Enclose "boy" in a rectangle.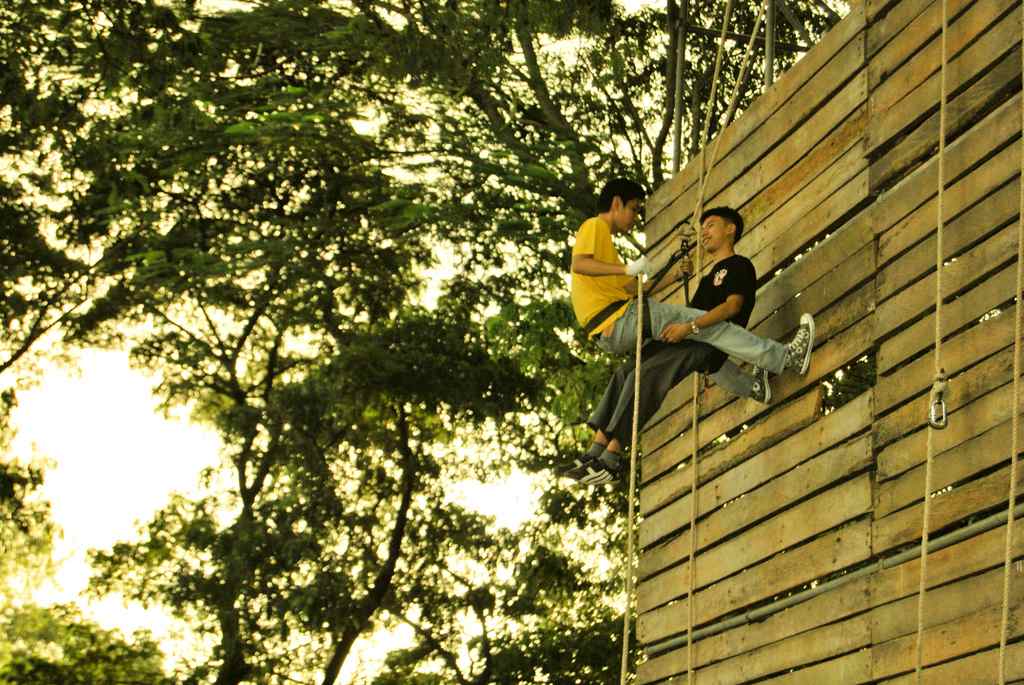
(left=554, top=209, right=760, bottom=486).
